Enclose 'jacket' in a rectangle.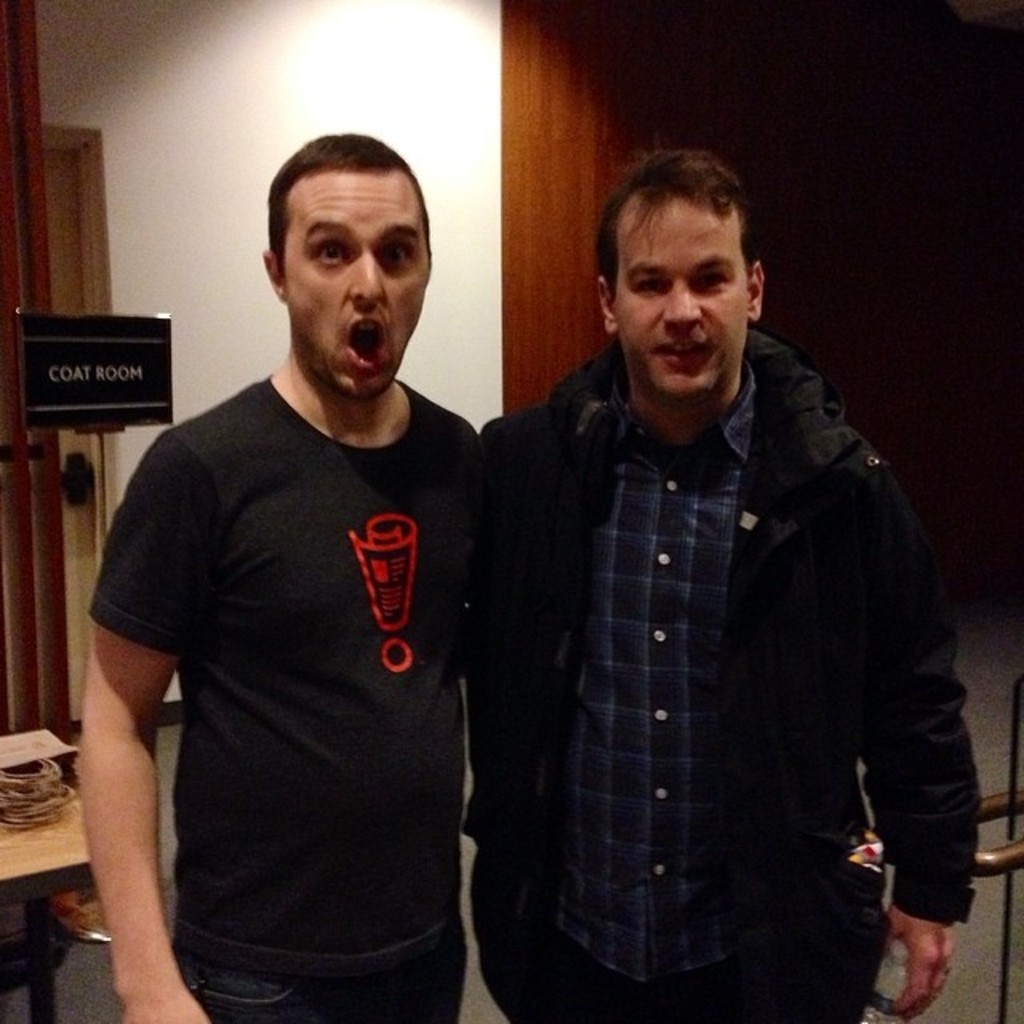
[461, 258, 994, 963].
